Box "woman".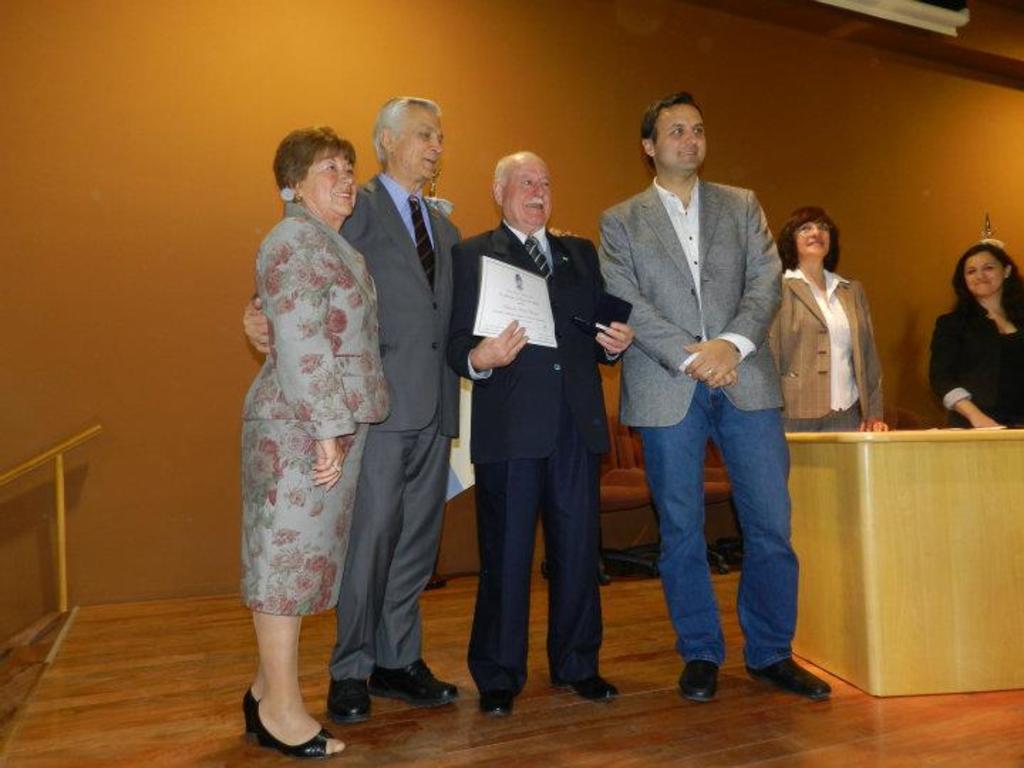
927, 240, 1023, 435.
